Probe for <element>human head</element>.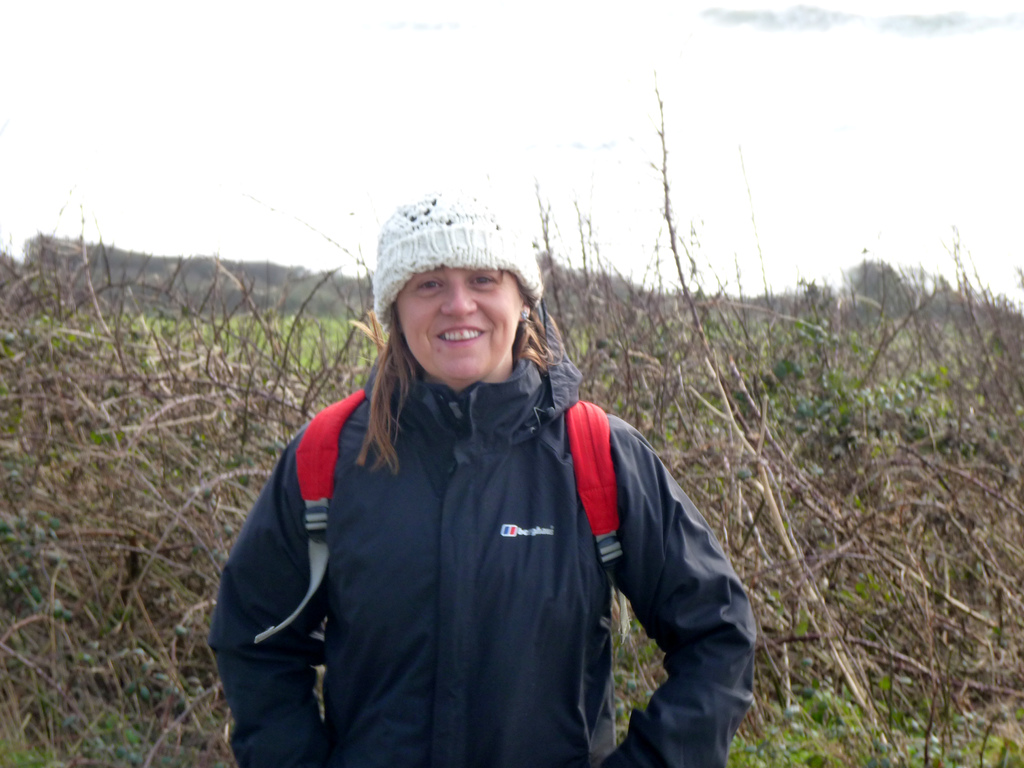
Probe result: crop(376, 193, 540, 467).
